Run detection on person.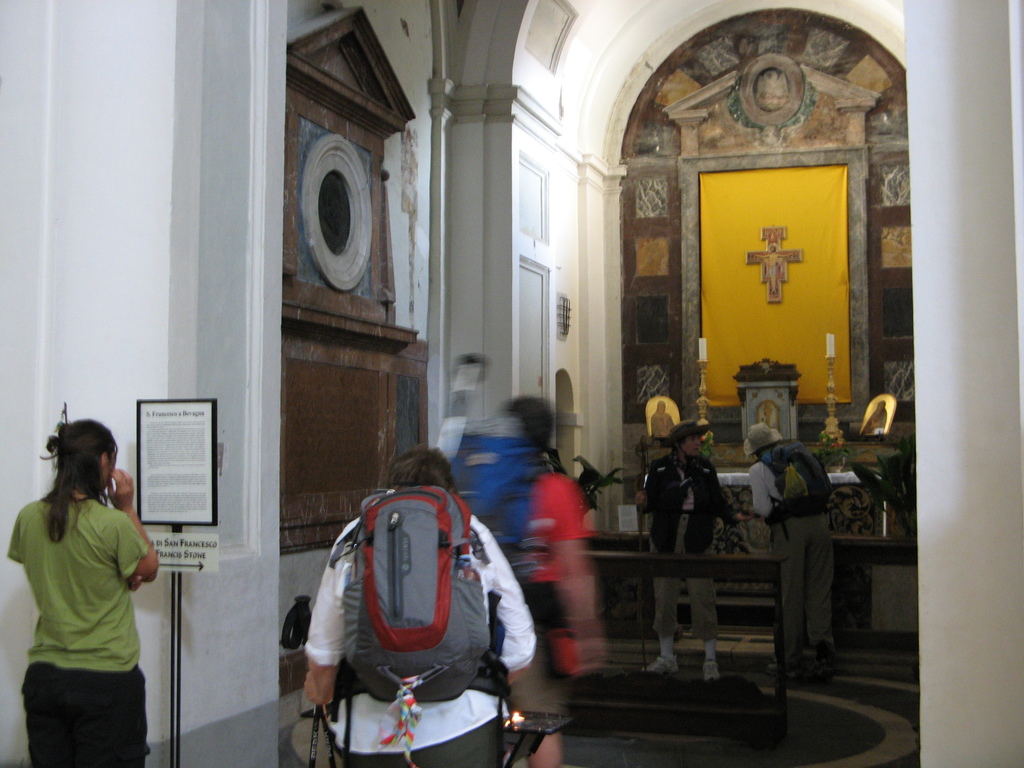
Result: BBox(646, 399, 675, 436).
